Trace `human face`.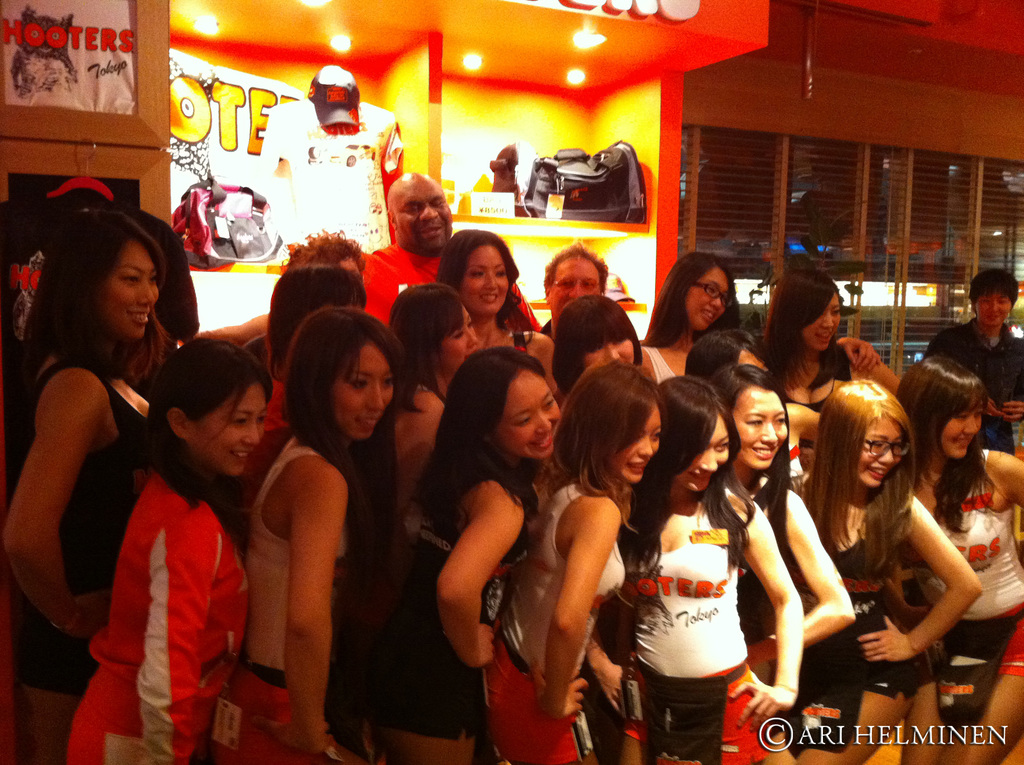
Traced to crop(583, 336, 633, 364).
